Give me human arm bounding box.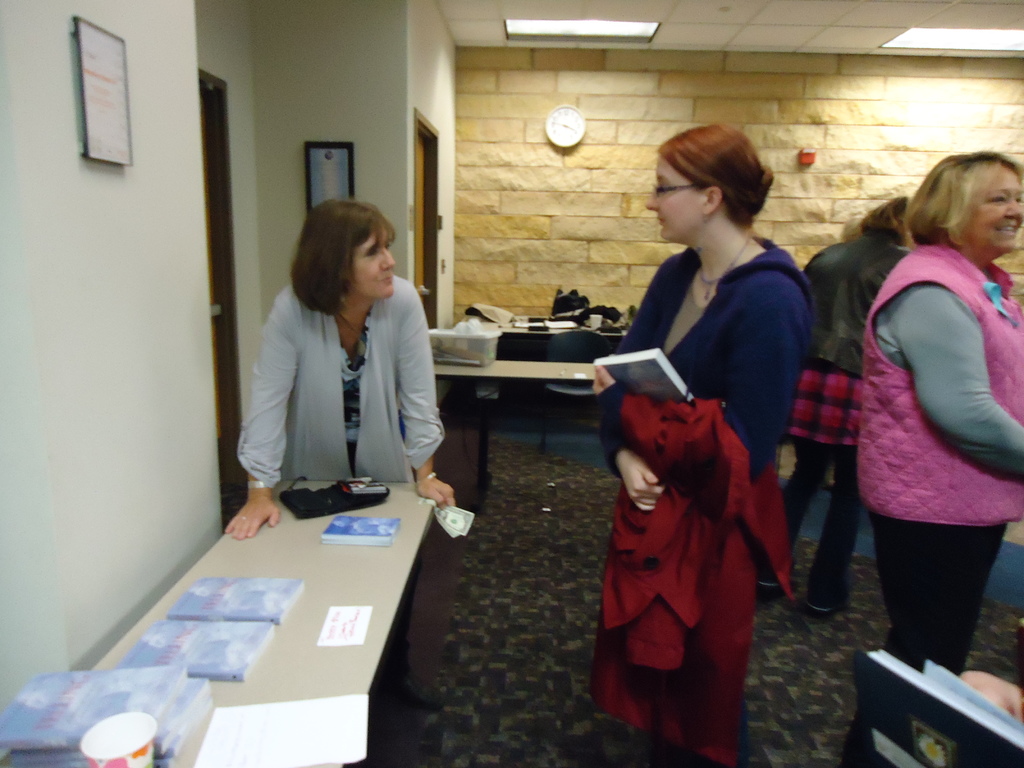
bbox=(580, 269, 680, 522).
